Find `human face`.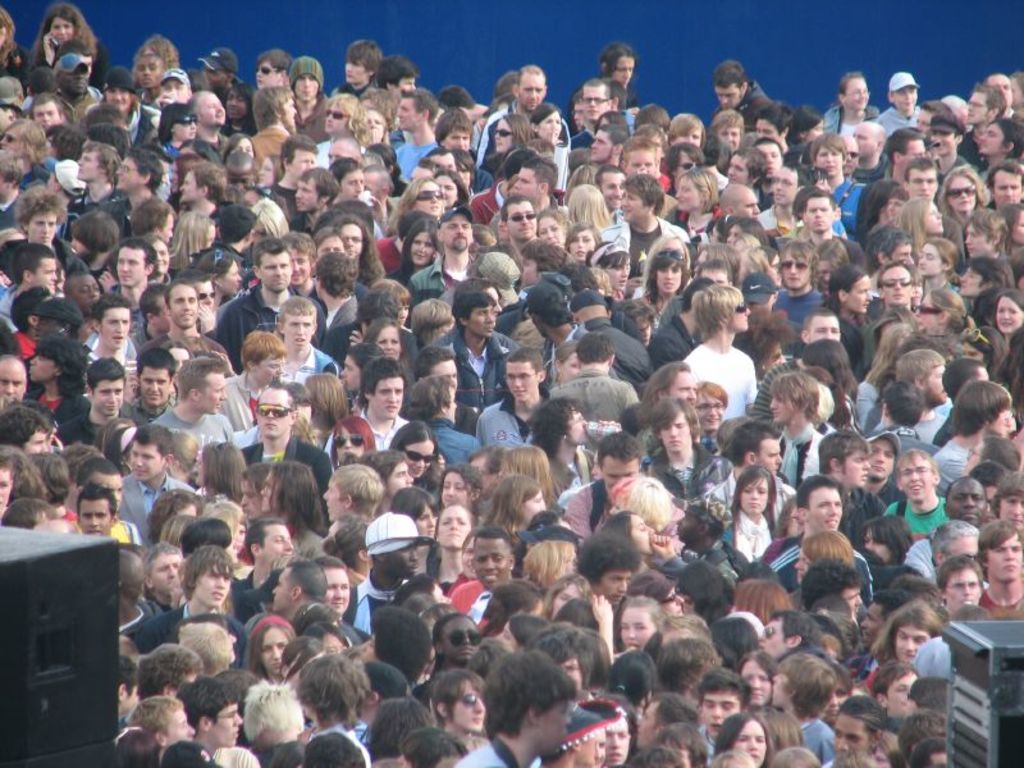
{"x1": 252, "y1": 351, "x2": 284, "y2": 384}.
